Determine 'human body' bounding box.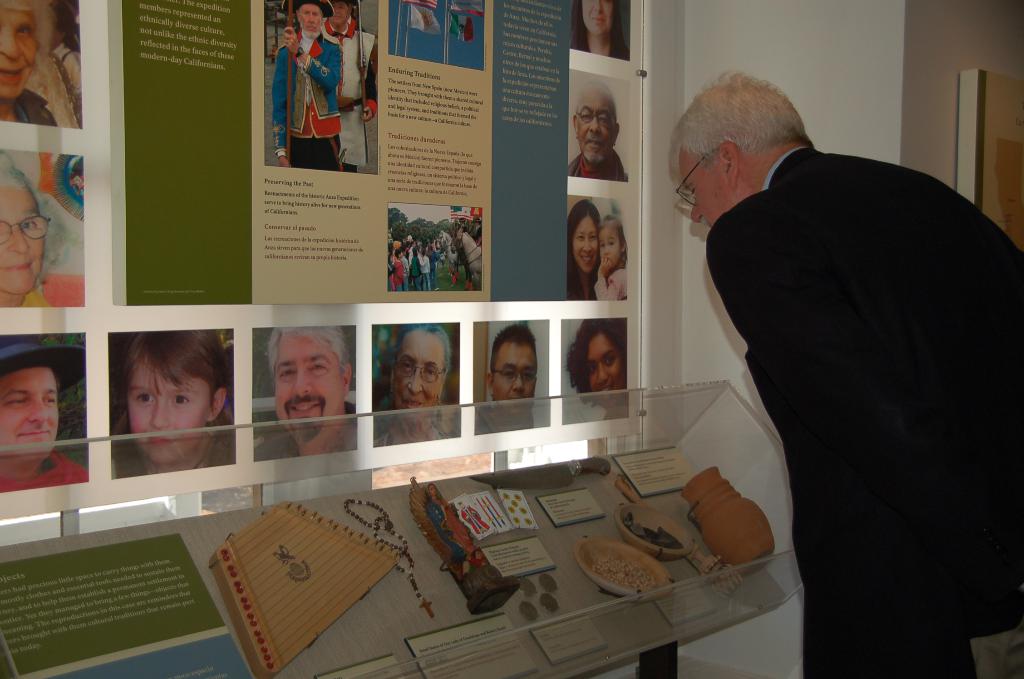
Determined: (left=252, top=425, right=357, bottom=462).
